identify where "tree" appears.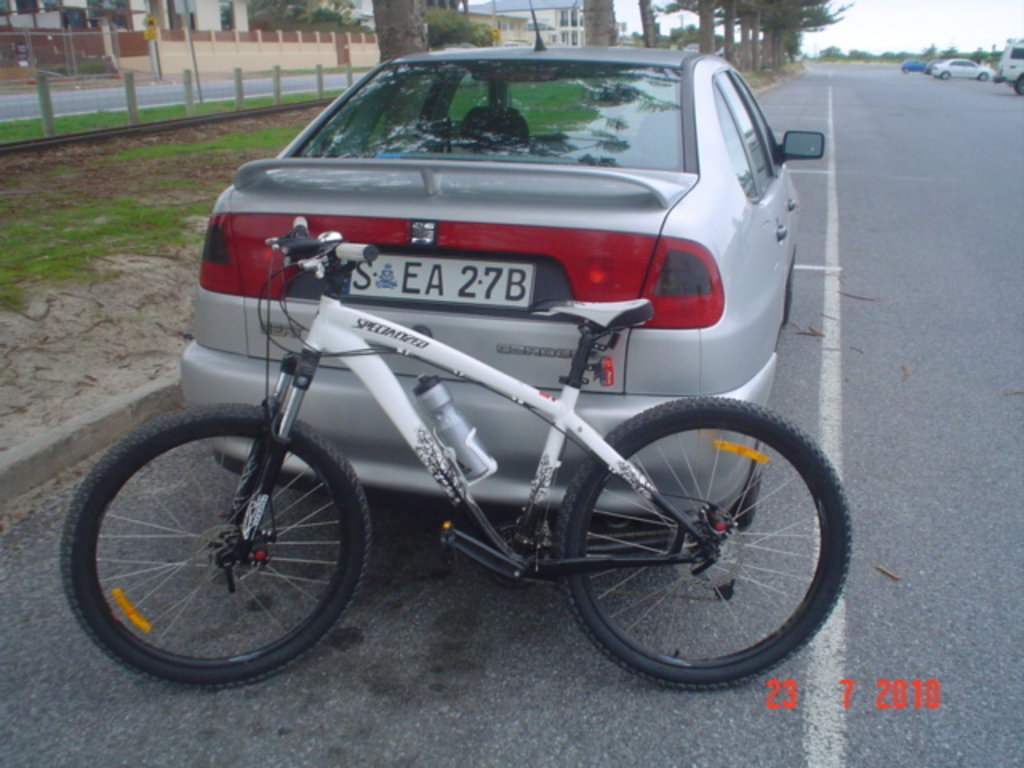
Appears at 370, 0, 435, 64.
